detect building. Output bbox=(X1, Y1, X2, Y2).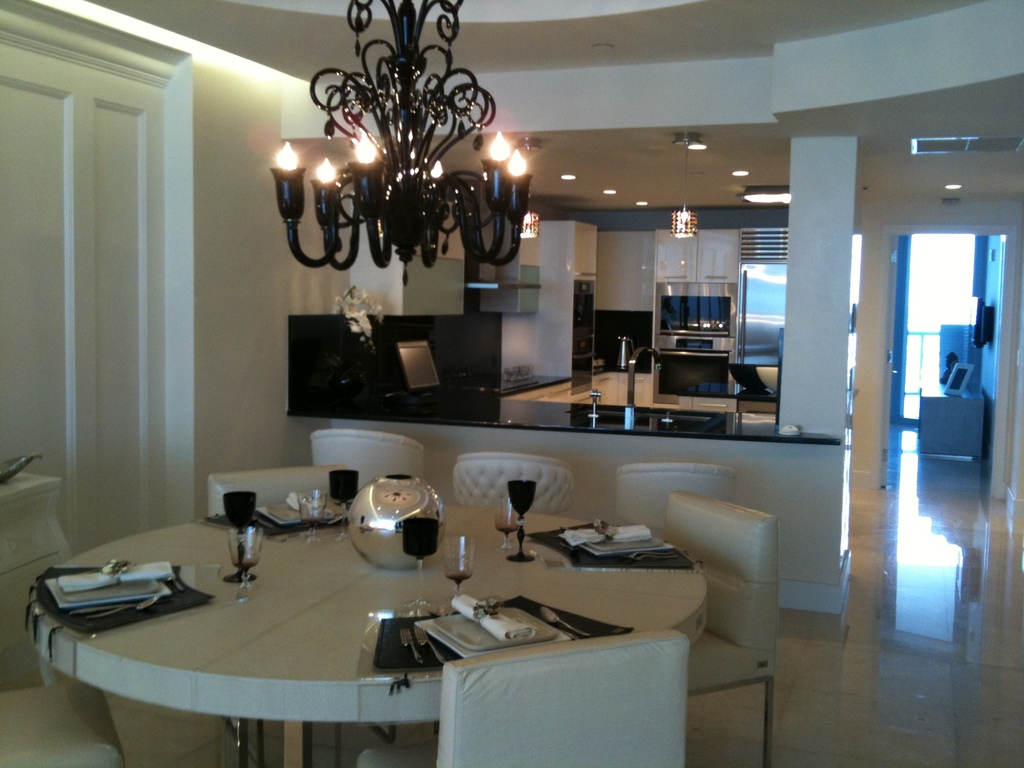
bbox=(0, 0, 1023, 767).
